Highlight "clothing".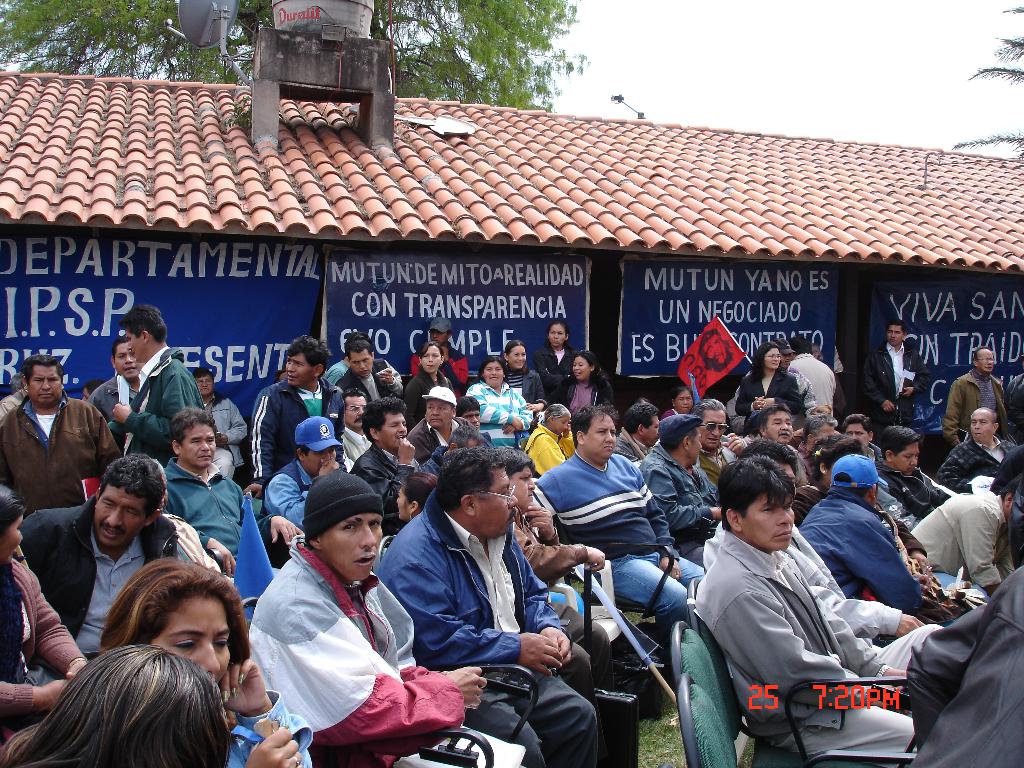
Highlighted region: l=932, t=433, r=1023, b=493.
